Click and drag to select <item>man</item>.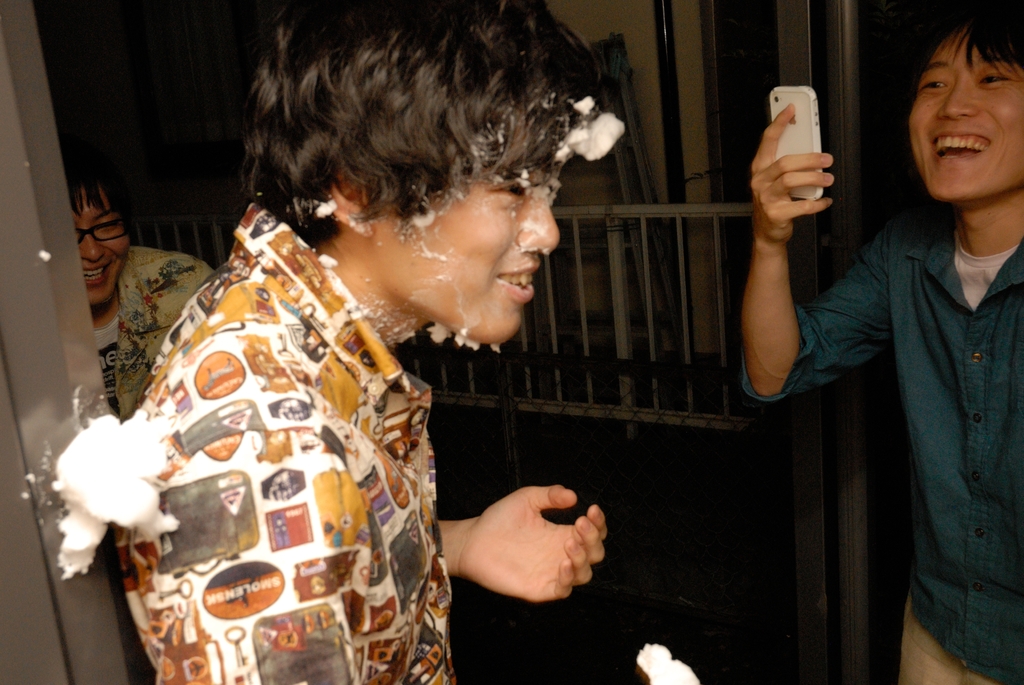
Selection: box(56, 159, 212, 422).
